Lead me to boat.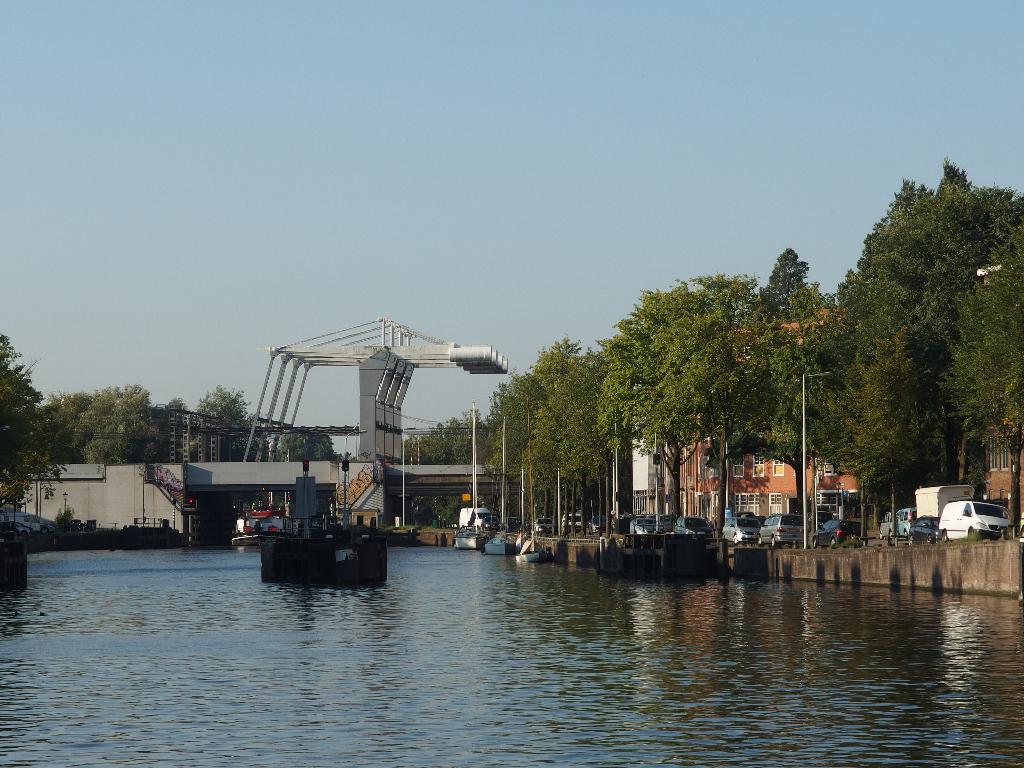
Lead to BBox(232, 495, 300, 552).
